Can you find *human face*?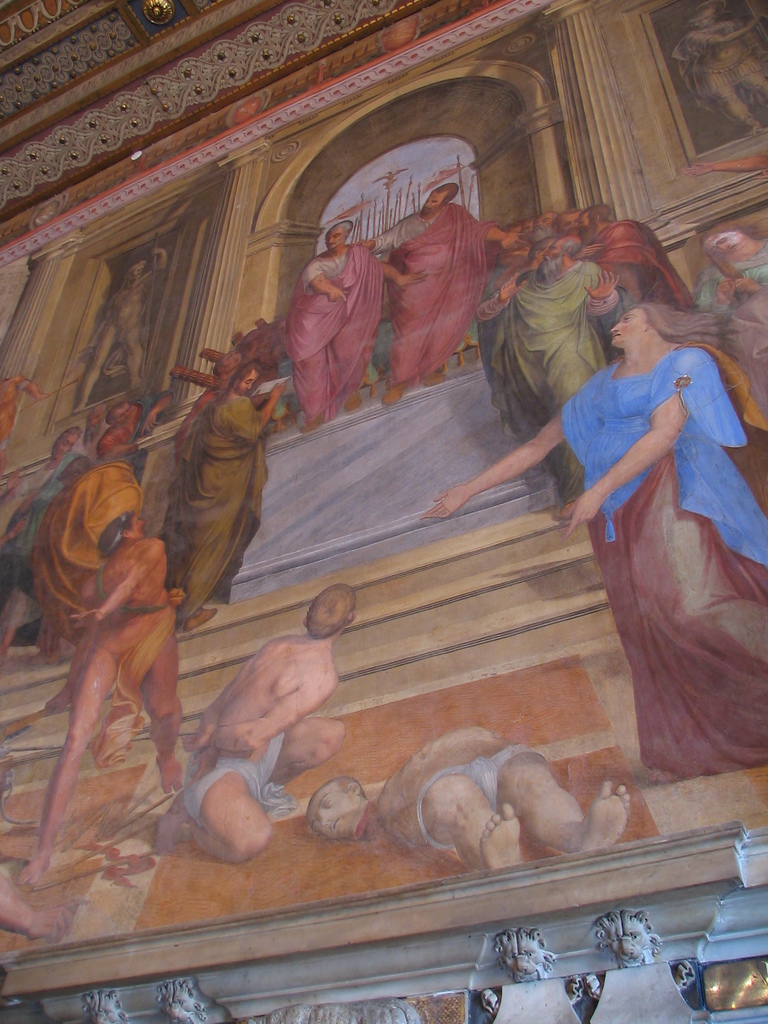
Yes, bounding box: [88, 408, 104, 424].
